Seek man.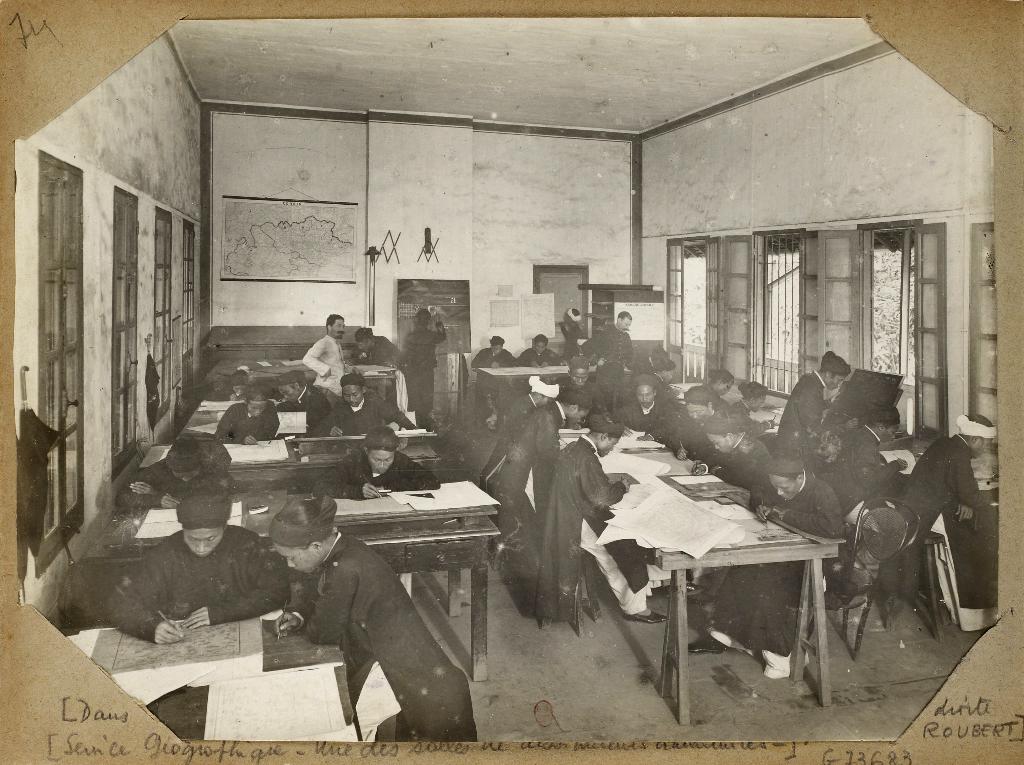
518,335,559,369.
